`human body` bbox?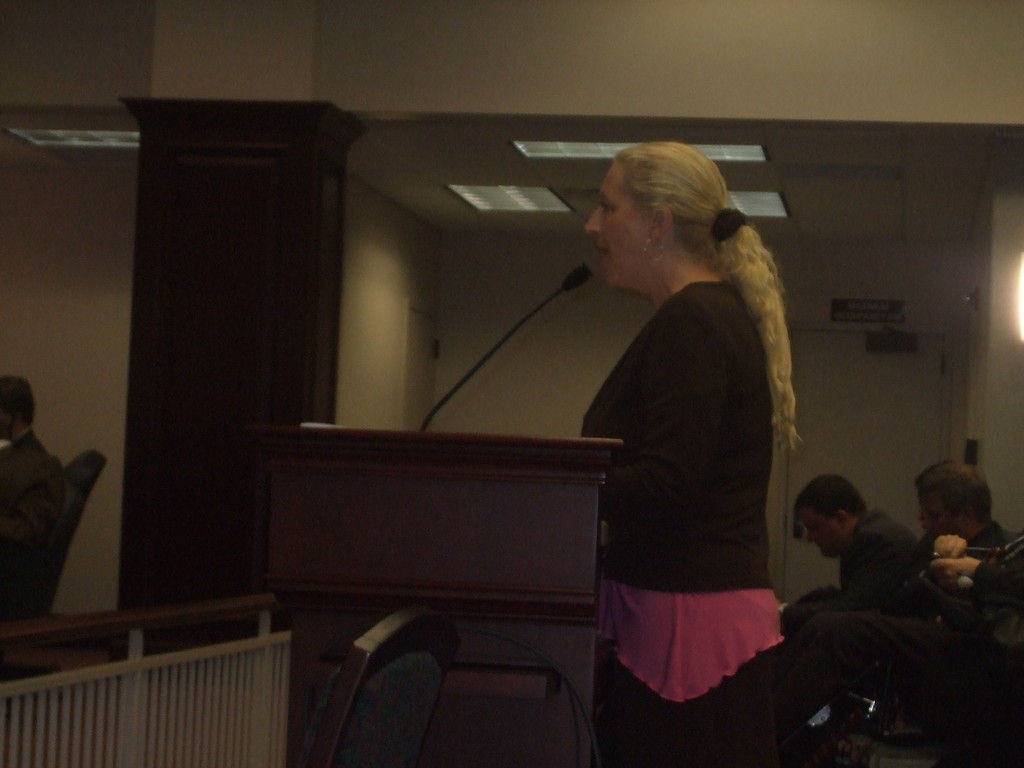
(0,375,76,600)
